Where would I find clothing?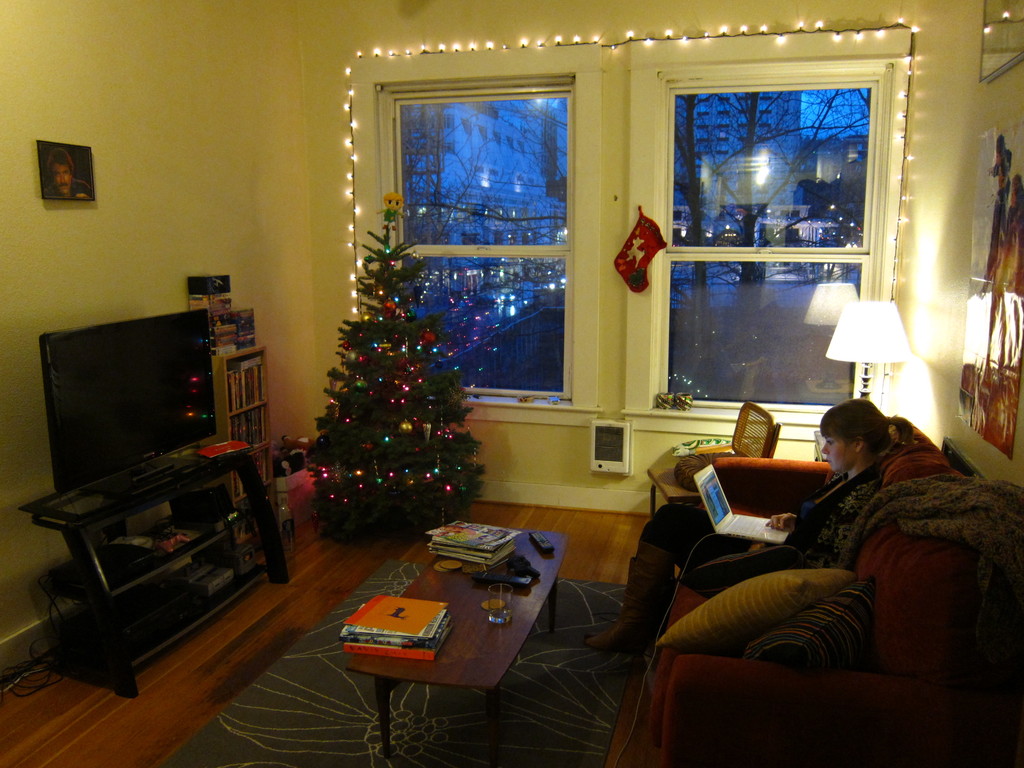
At bbox(641, 456, 886, 571).
